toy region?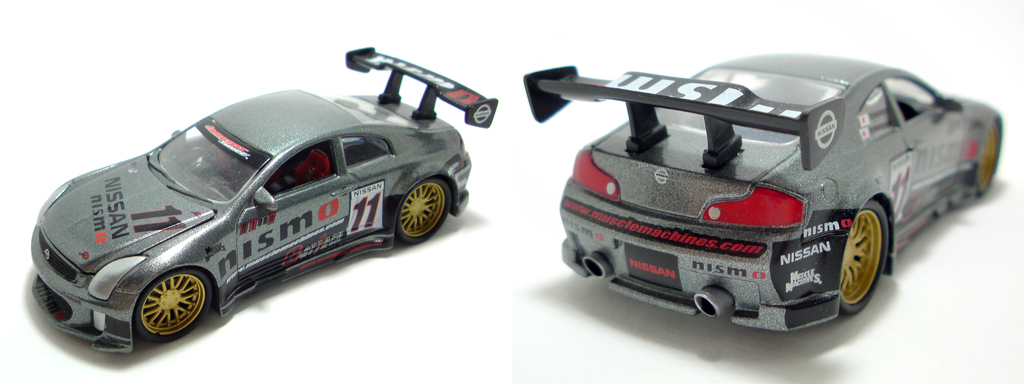
crop(525, 52, 1007, 331)
